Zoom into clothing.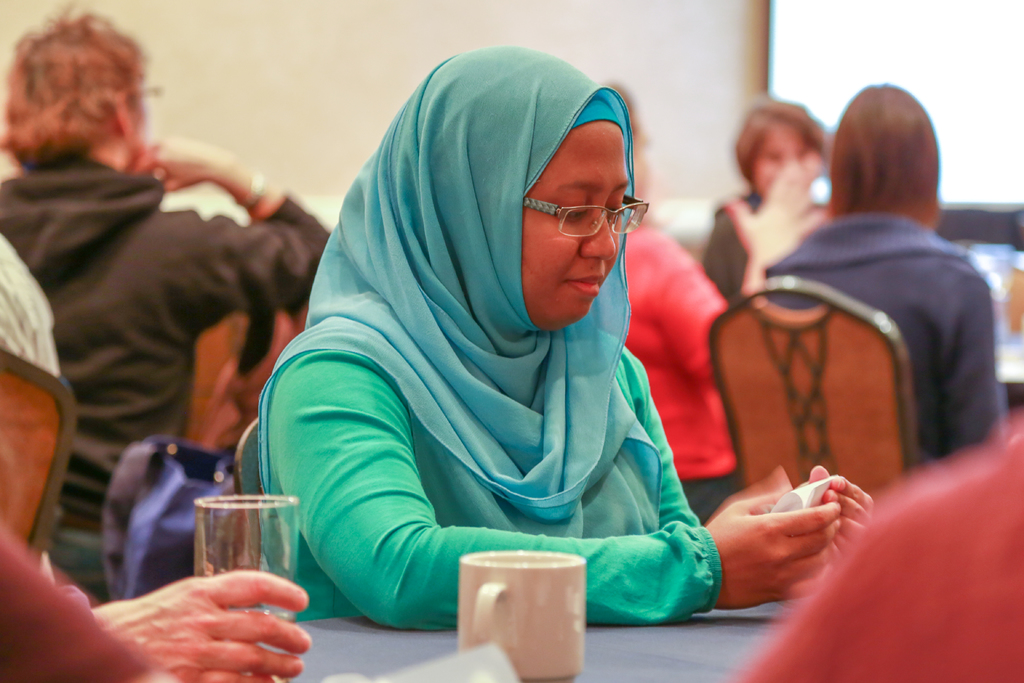
Zoom target: Rect(634, 214, 733, 514).
